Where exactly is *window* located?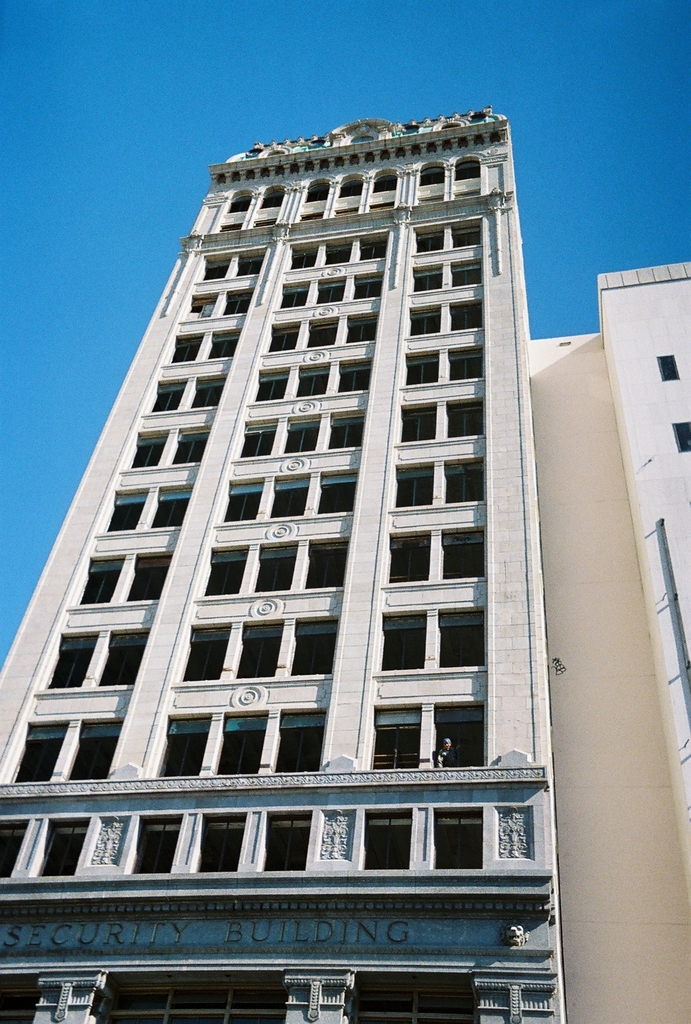
Its bounding box is detection(149, 714, 207, 774).
